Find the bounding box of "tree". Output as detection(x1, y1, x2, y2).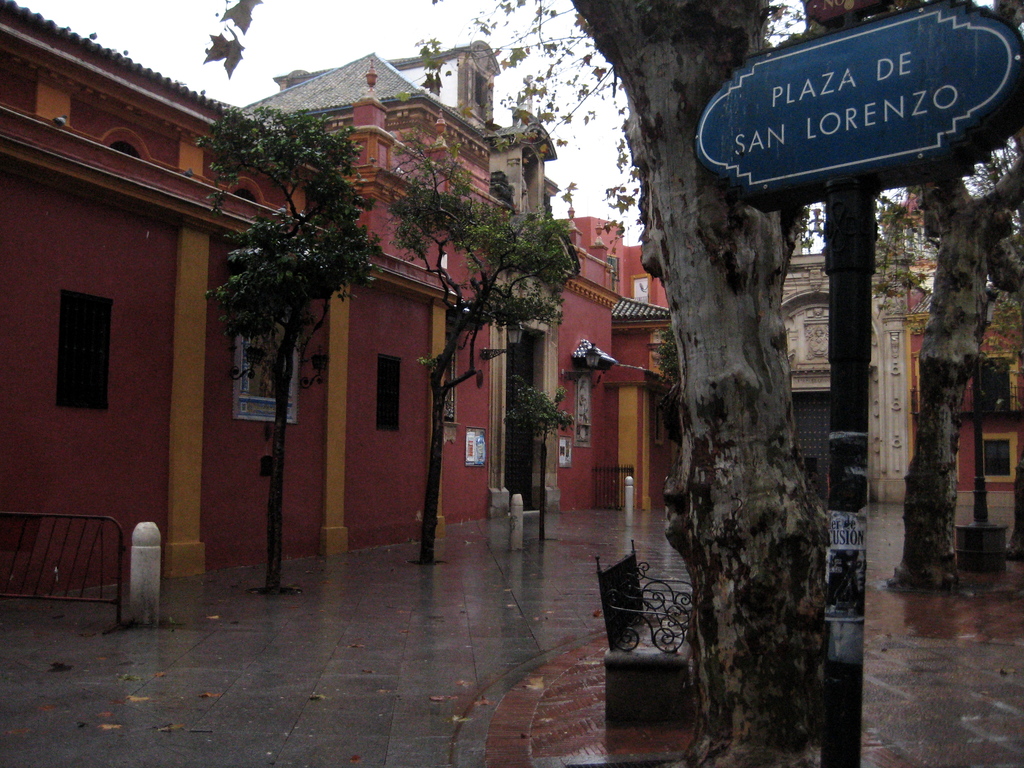
detection(205, 103, 387, 600).
